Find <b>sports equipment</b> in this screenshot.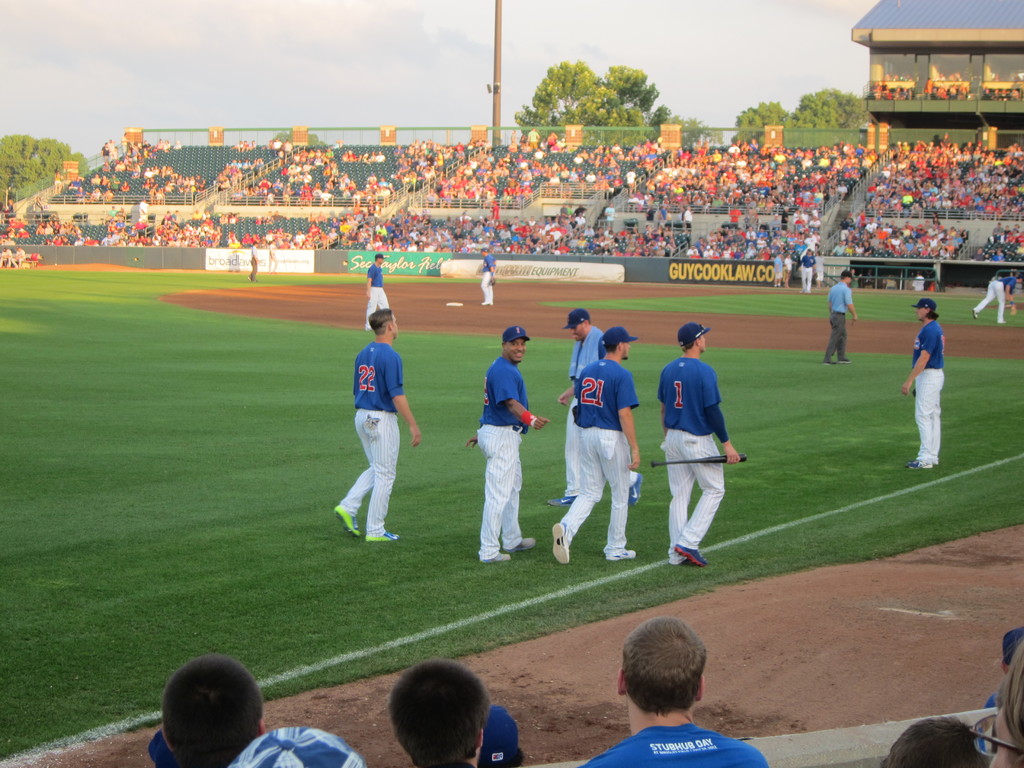
The bounding box for <b>sports equipment</b> is crop(676, 547, 708, 565).
